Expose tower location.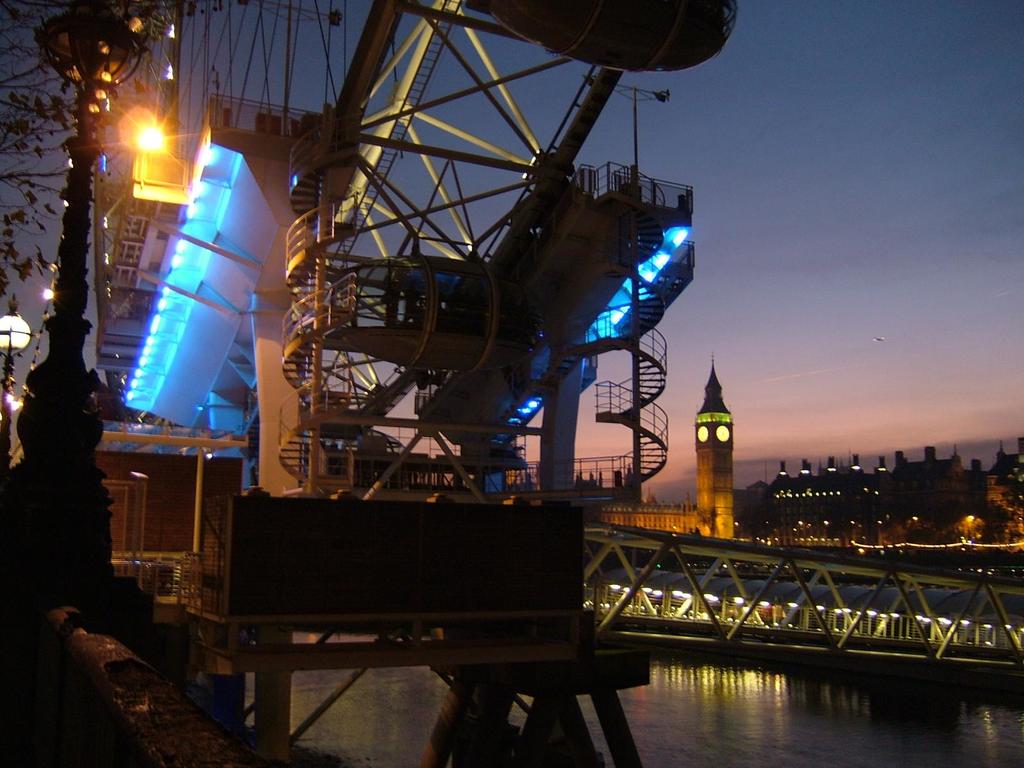
Exposed at 691/350/738/539.
